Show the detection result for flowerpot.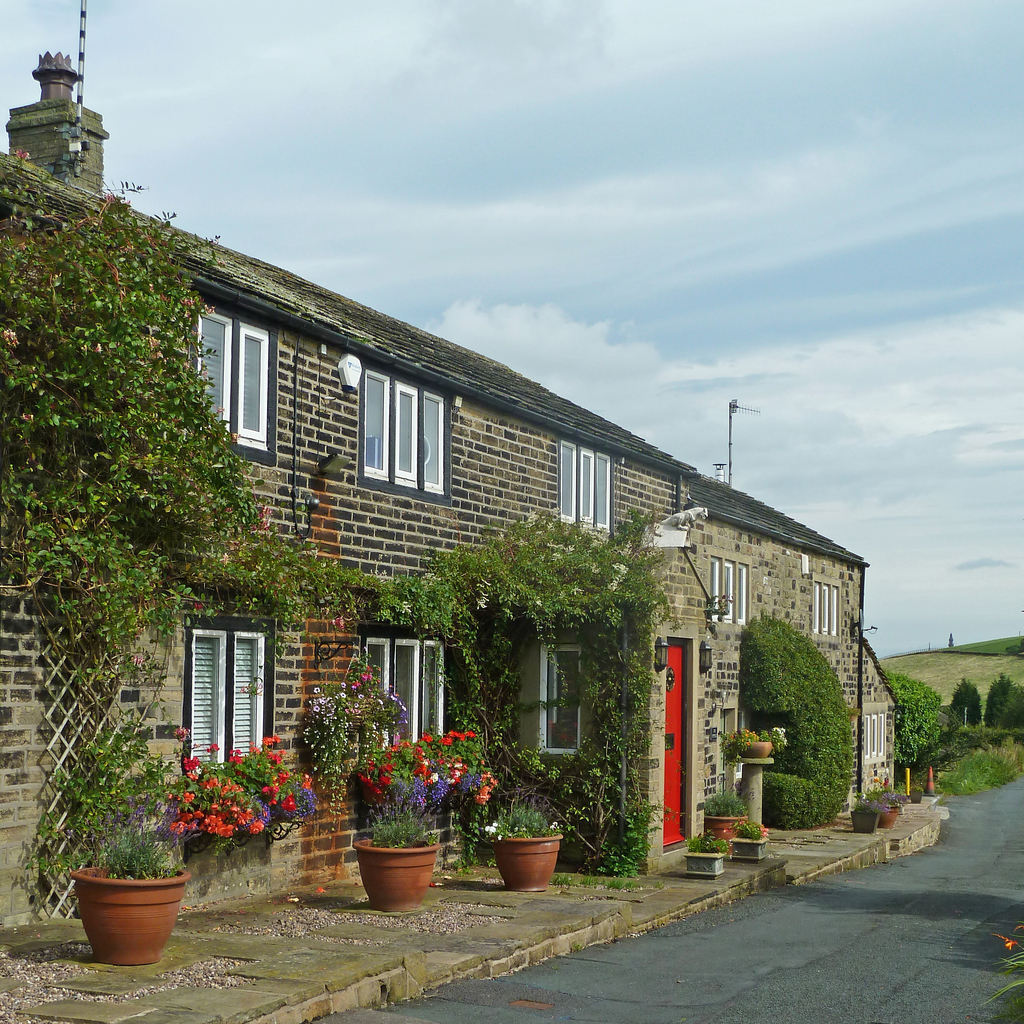
702/817/748/852.
